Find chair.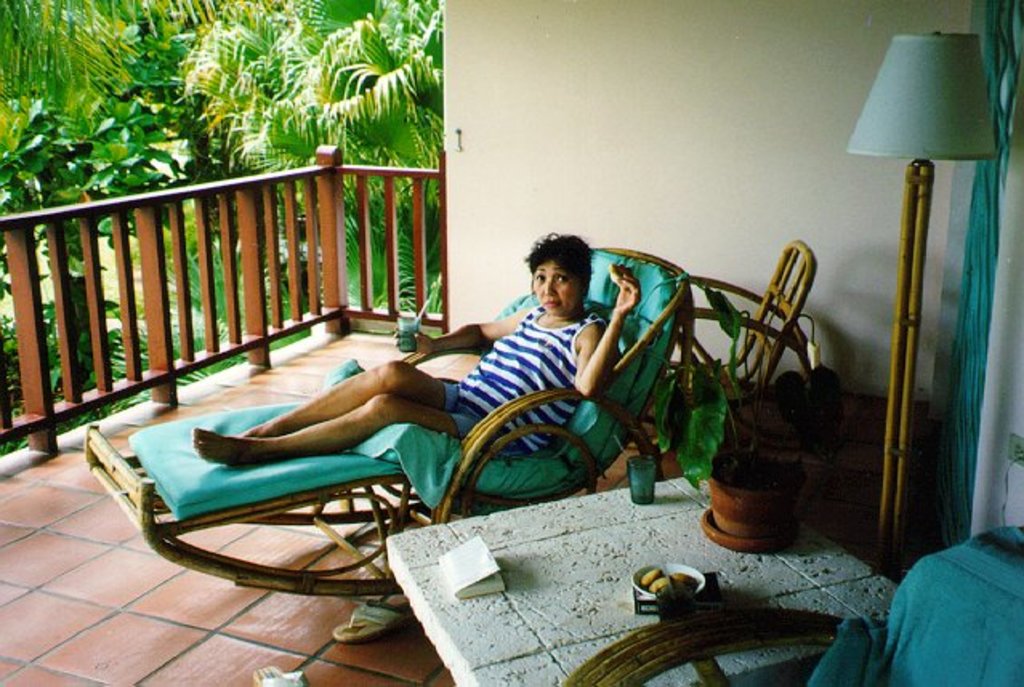
l=83, t=245, r=689, b=594.
